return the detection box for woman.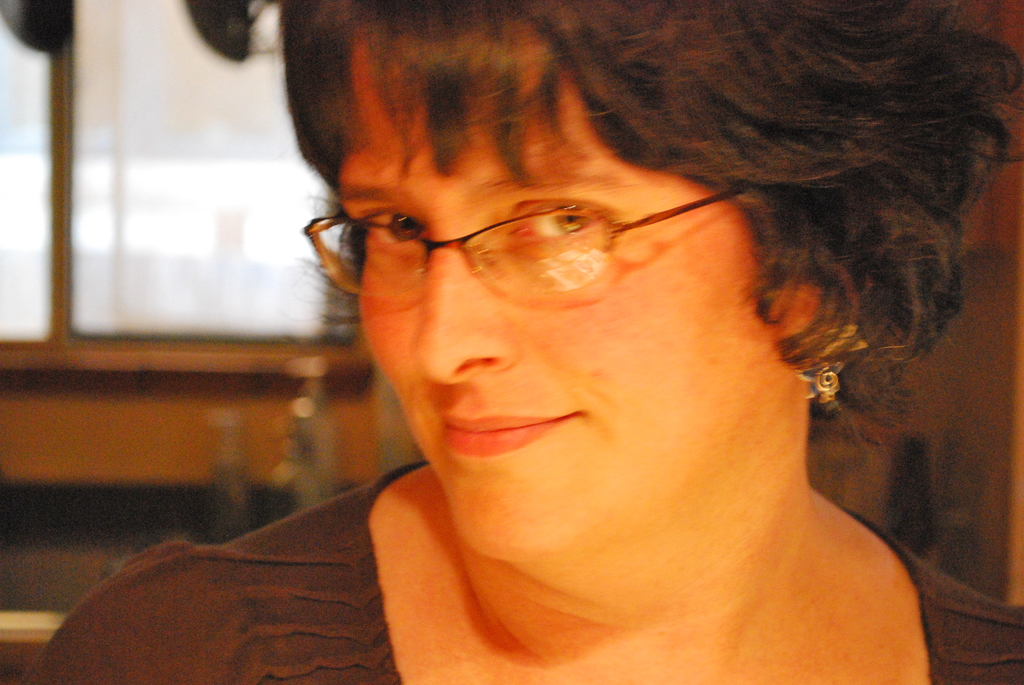
(left=108, top=22, right=1023, bottom=680).
